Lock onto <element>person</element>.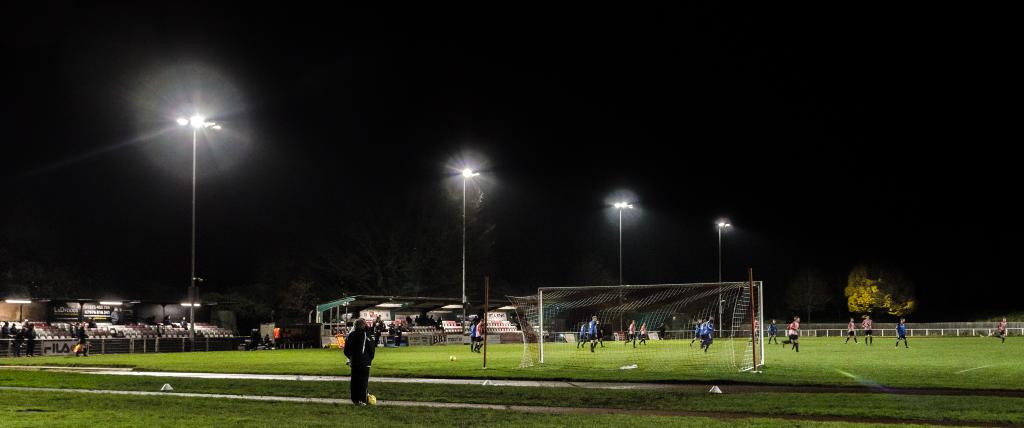
Locked: bbox(780, 314, 799, 348).
